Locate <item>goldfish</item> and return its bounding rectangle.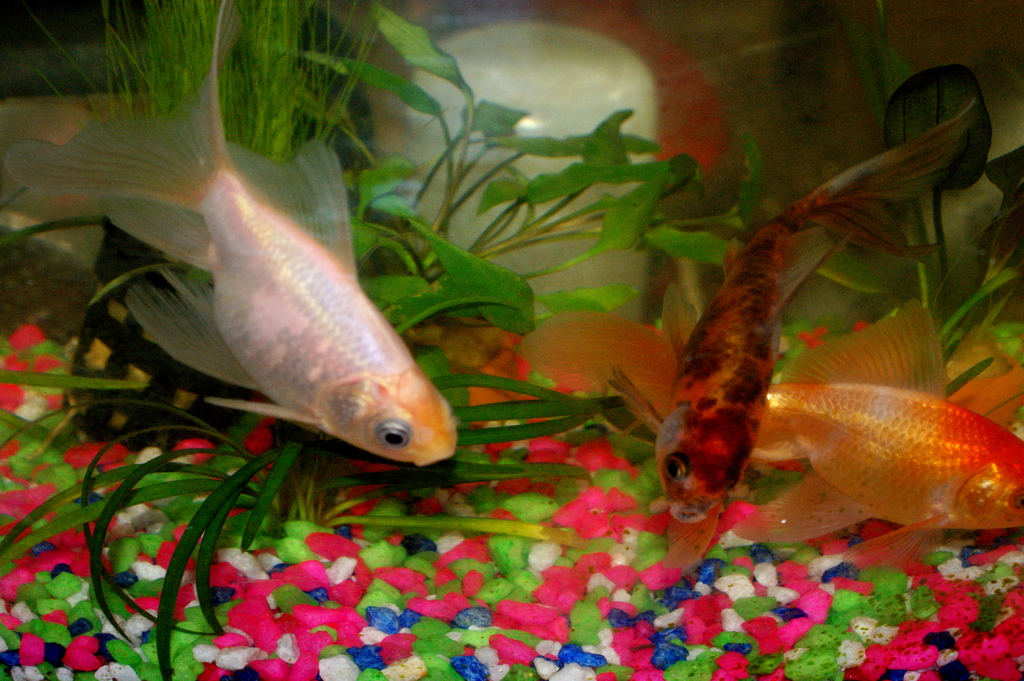
select_region(749, 297, 1023, 548).
